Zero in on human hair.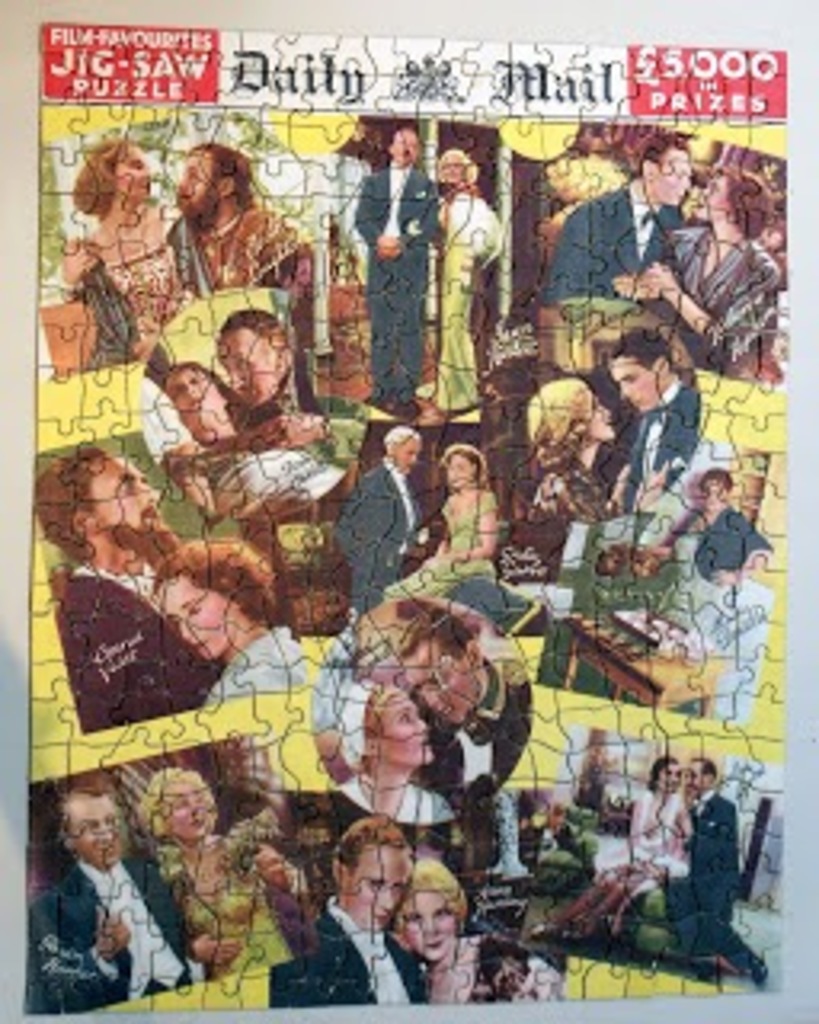
Zeroed in: [left=381, top=426, right=416, bottom=458].
